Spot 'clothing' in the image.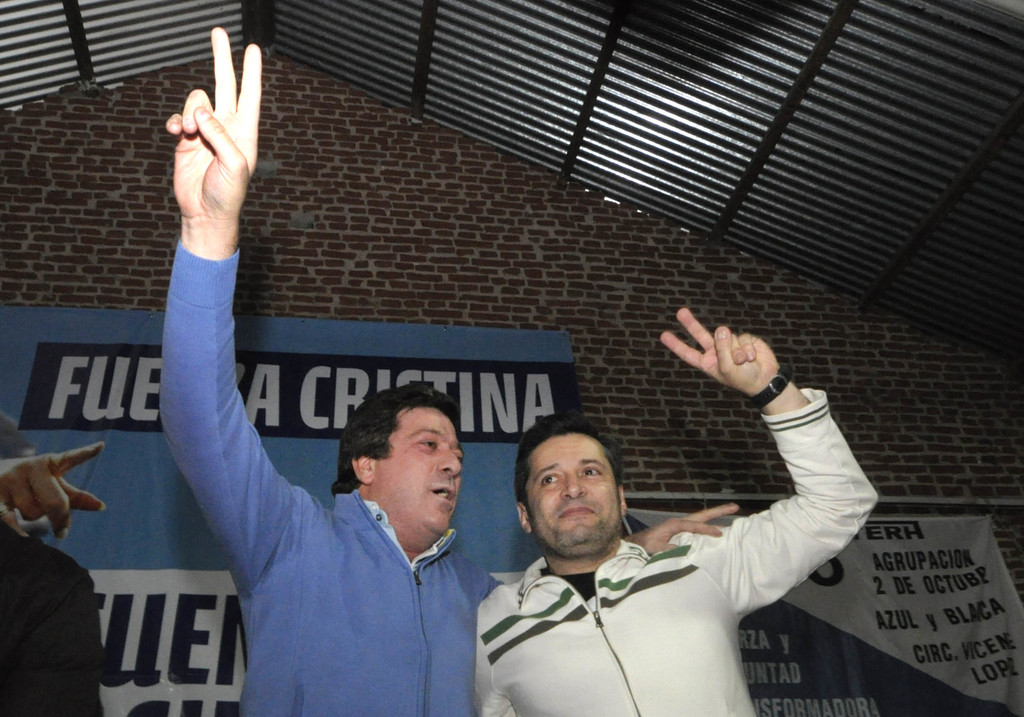
'clothing' found at [x1=0, y1=524, x2=101, y2=716].
